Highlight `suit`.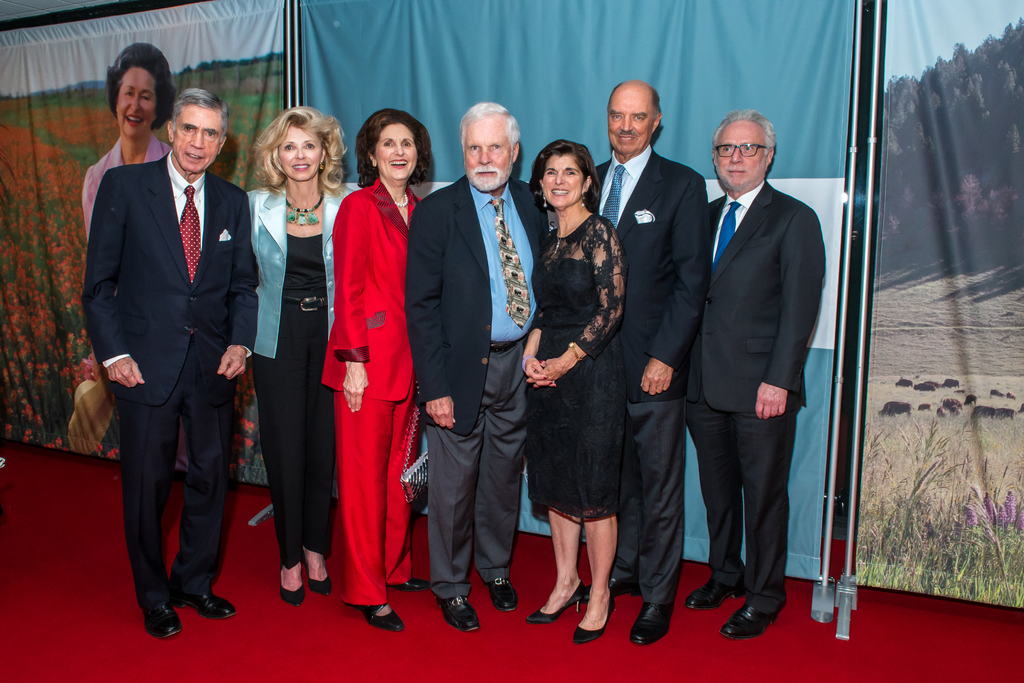
Highlighted region: <box>248,185,355,567</box>.
